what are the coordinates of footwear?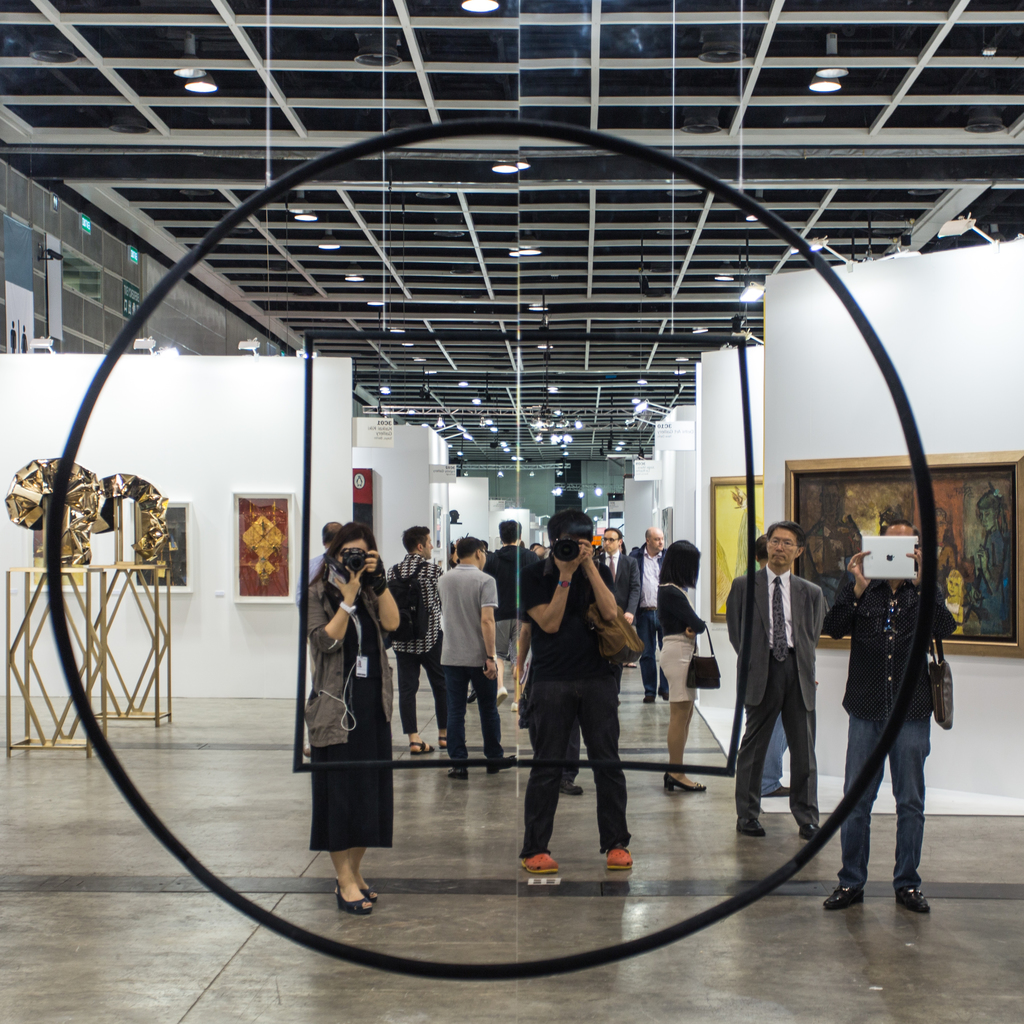
x1=736, y1=824, x2=766, y2=838.
